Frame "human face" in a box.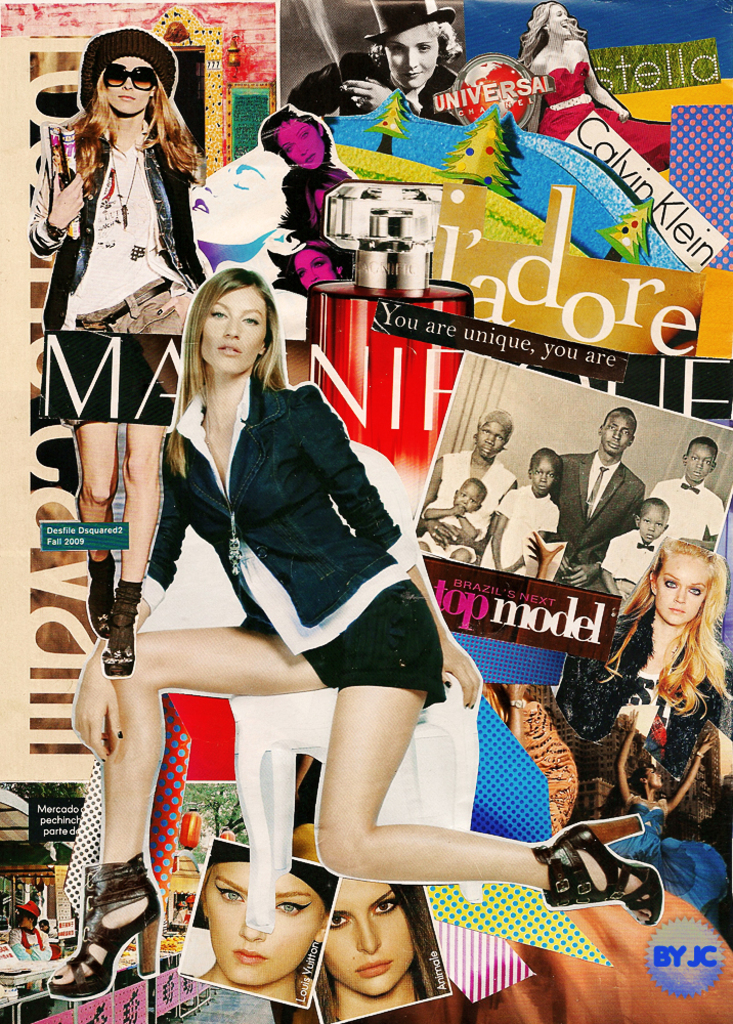
left=602, top=412, right=636, bottom=457.
